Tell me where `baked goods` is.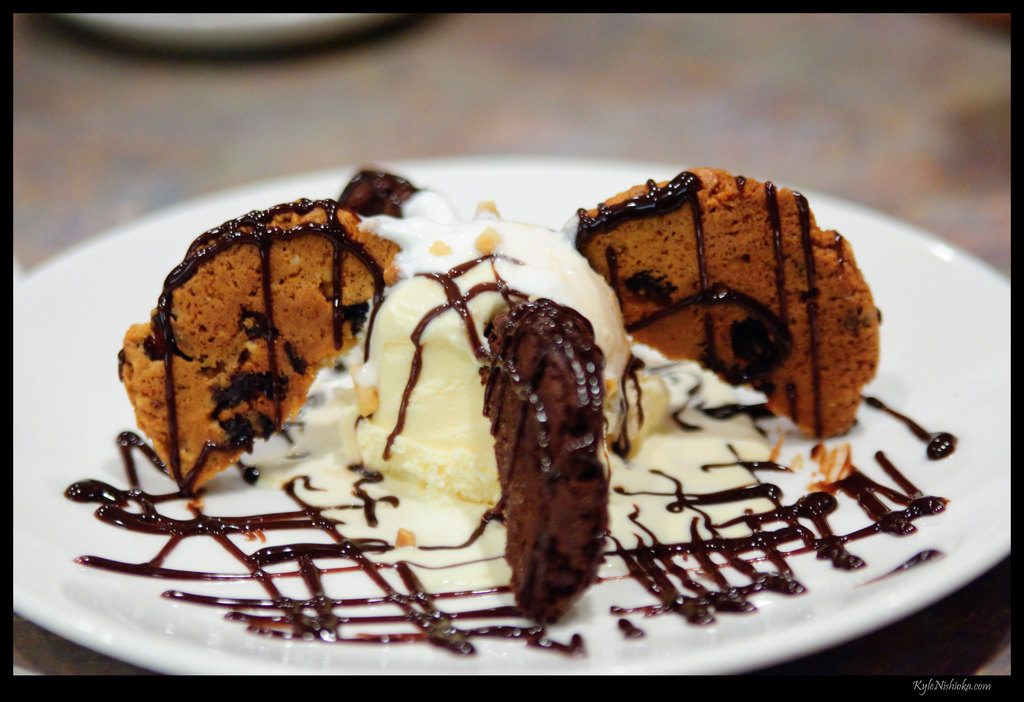
`baked goods` is at locate(472, 291, 614, 627).
